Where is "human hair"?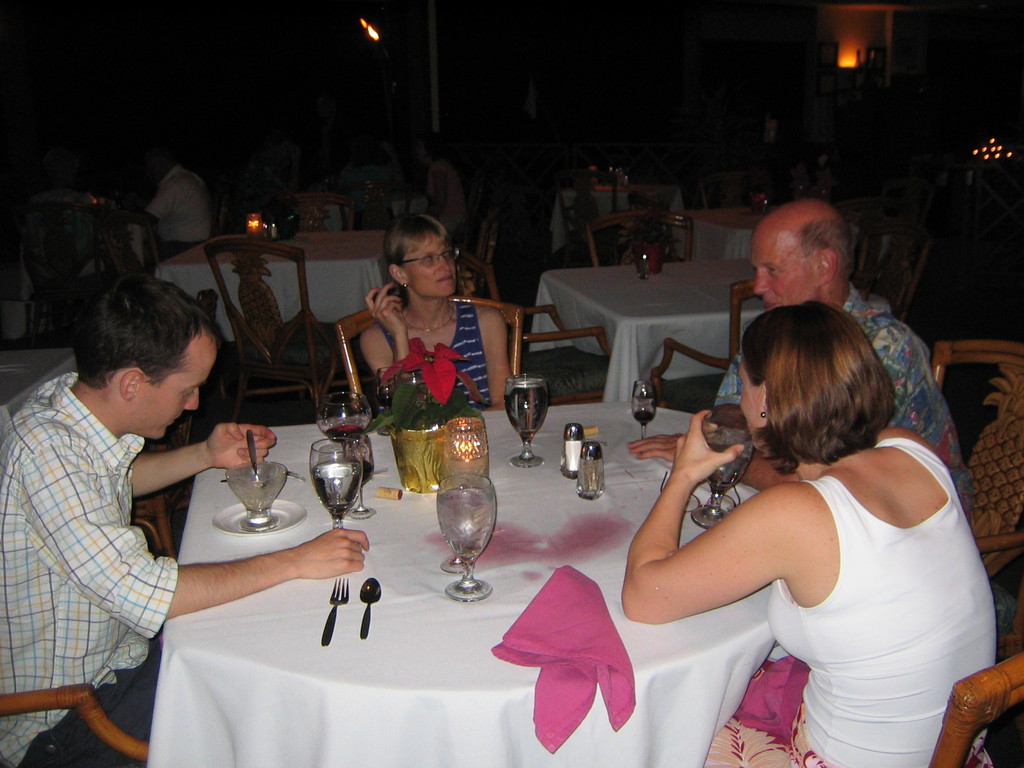
box(796, 196, 861, 288).
